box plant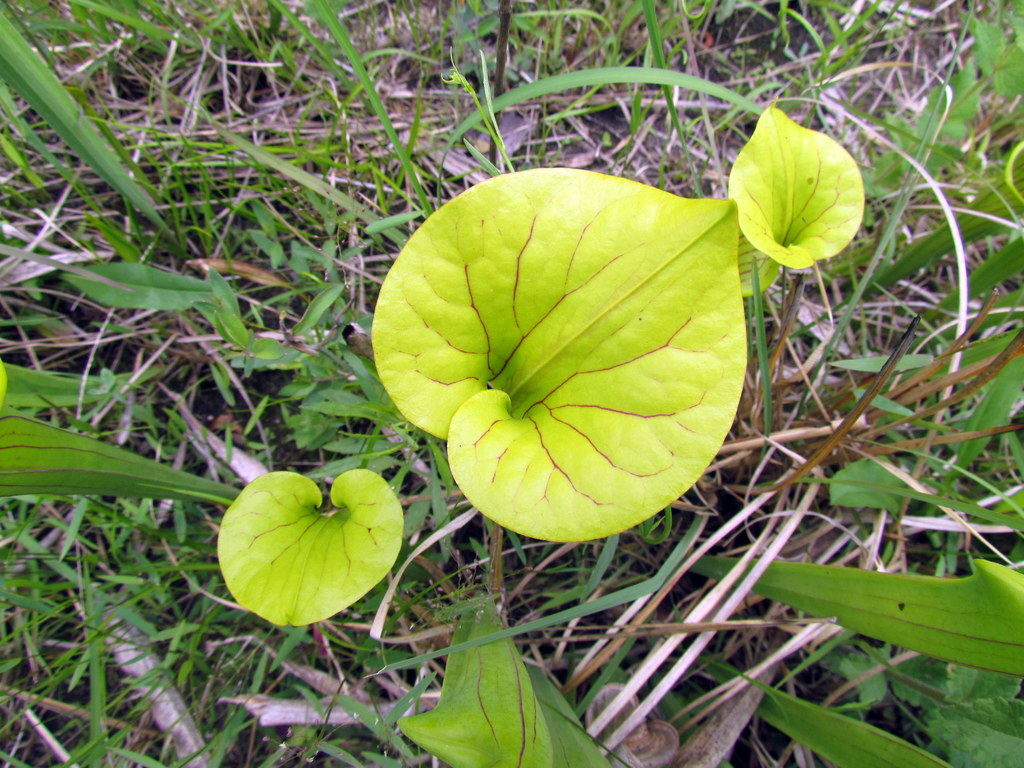
locate(720, 104, 863, 295)
